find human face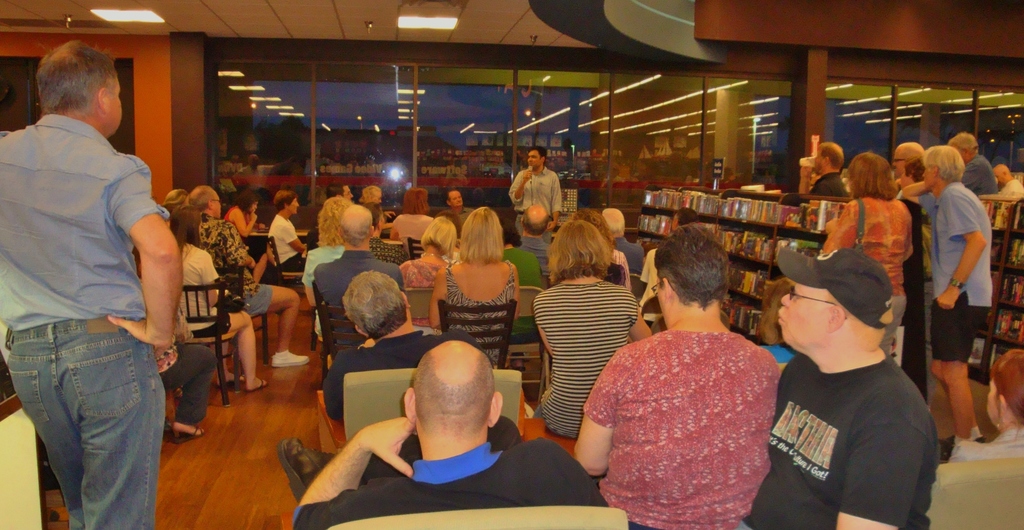
crop(921, 167, 936, 190)
